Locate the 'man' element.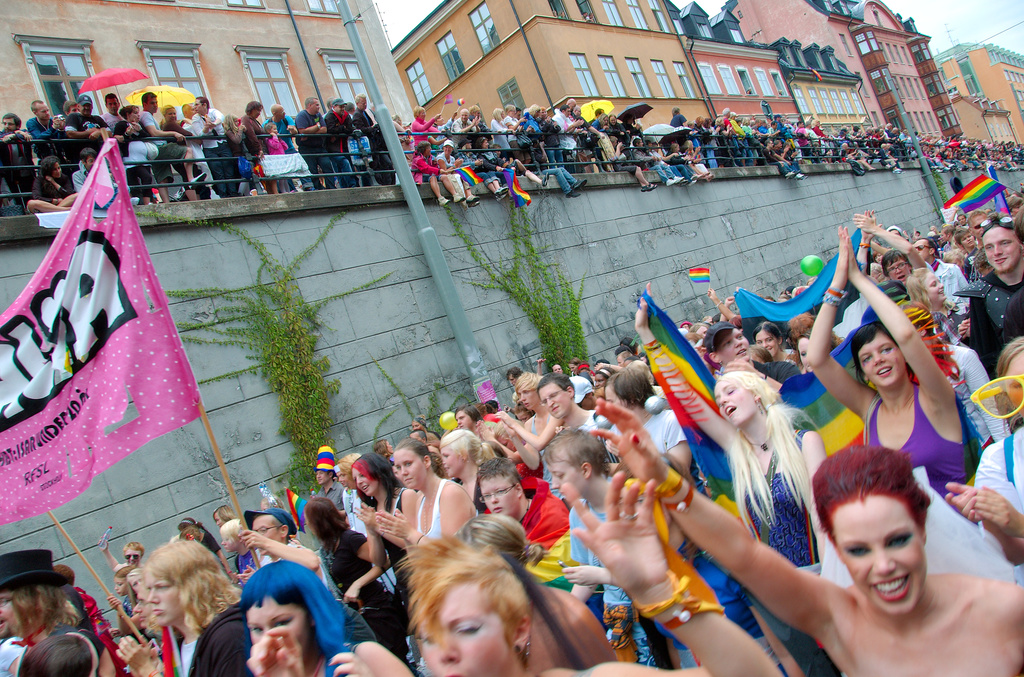
Element bbox: 949, 217, 1023, 384.
